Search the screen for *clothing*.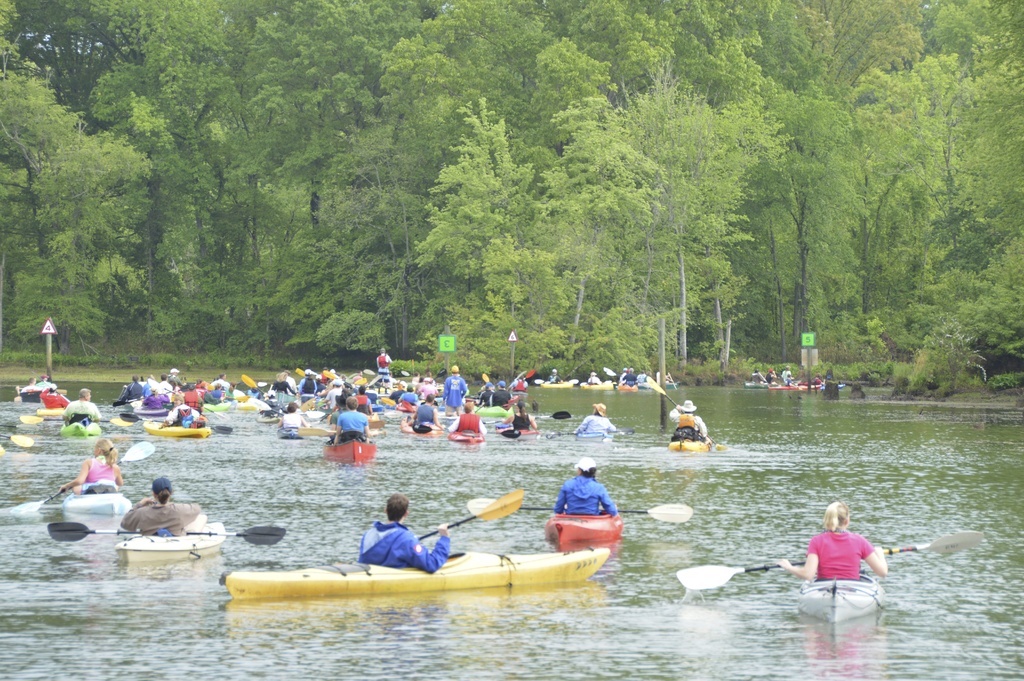
Found at [419, 382, 433, 397].
